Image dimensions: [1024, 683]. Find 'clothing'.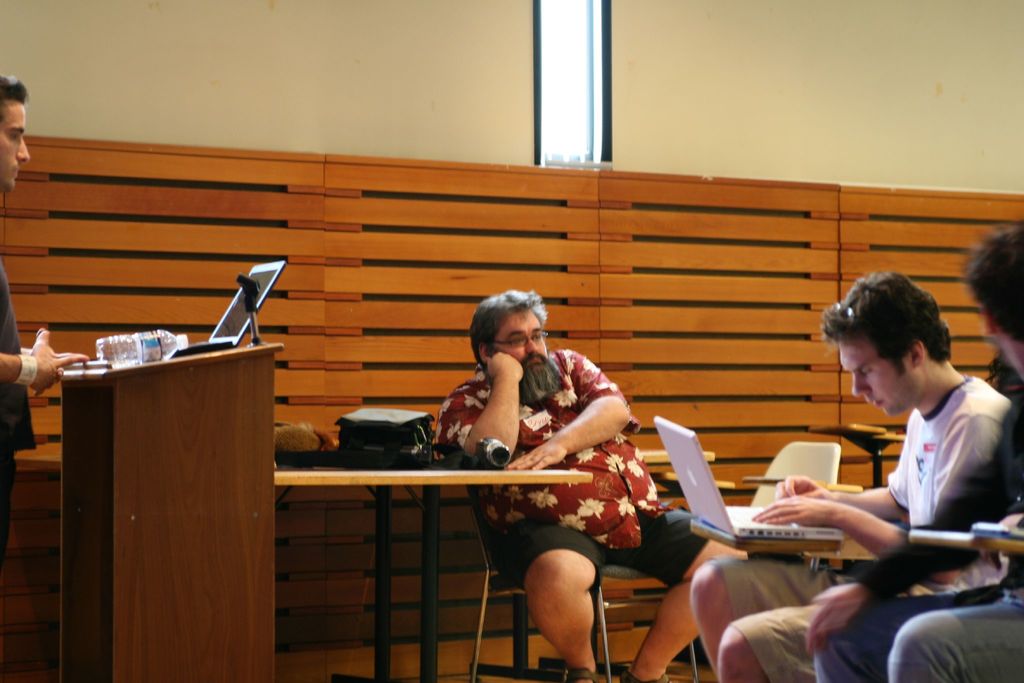
[433, 347, 726, 614].
